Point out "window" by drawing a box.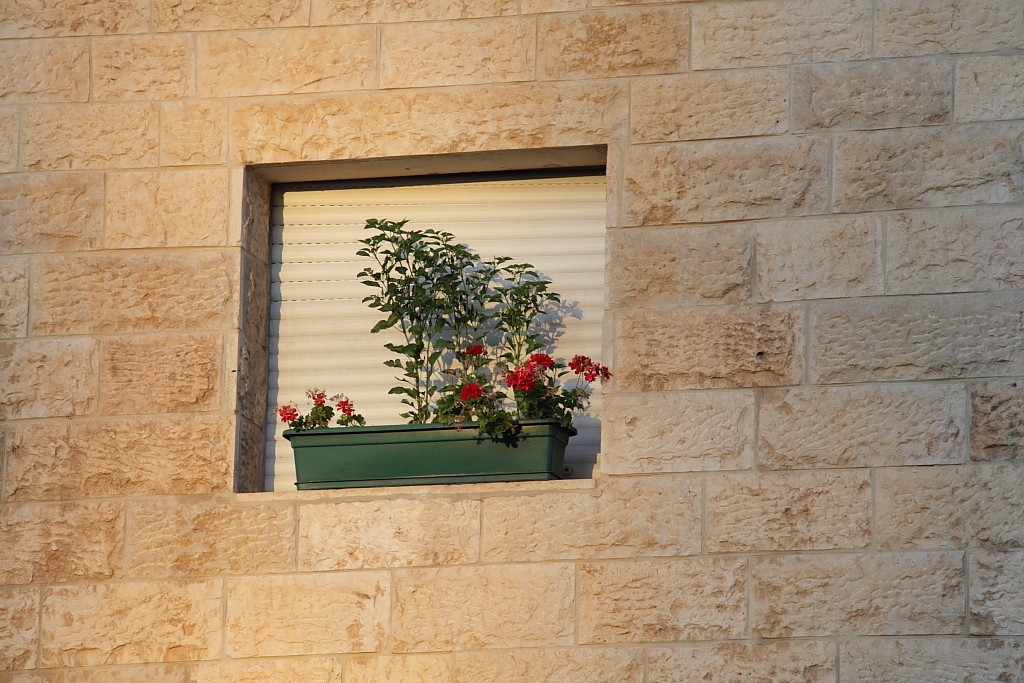
bbox(261, 157, 606, 490).
